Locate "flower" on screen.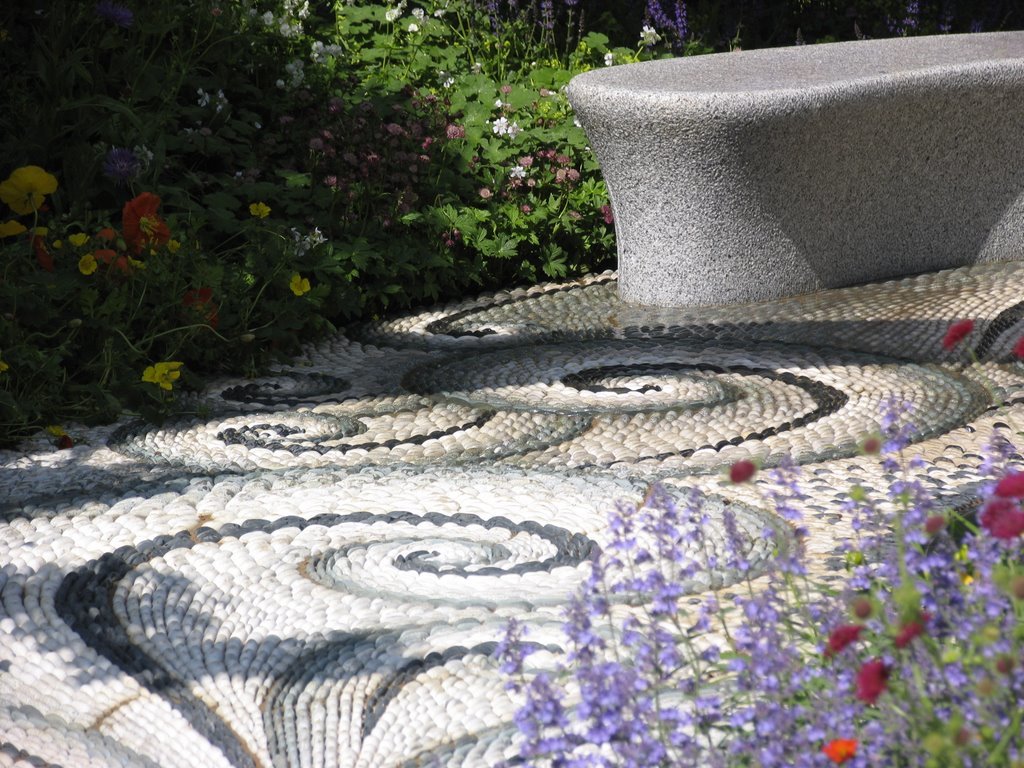
On screen at [left=102, top=229, right=114, bottom=237].
